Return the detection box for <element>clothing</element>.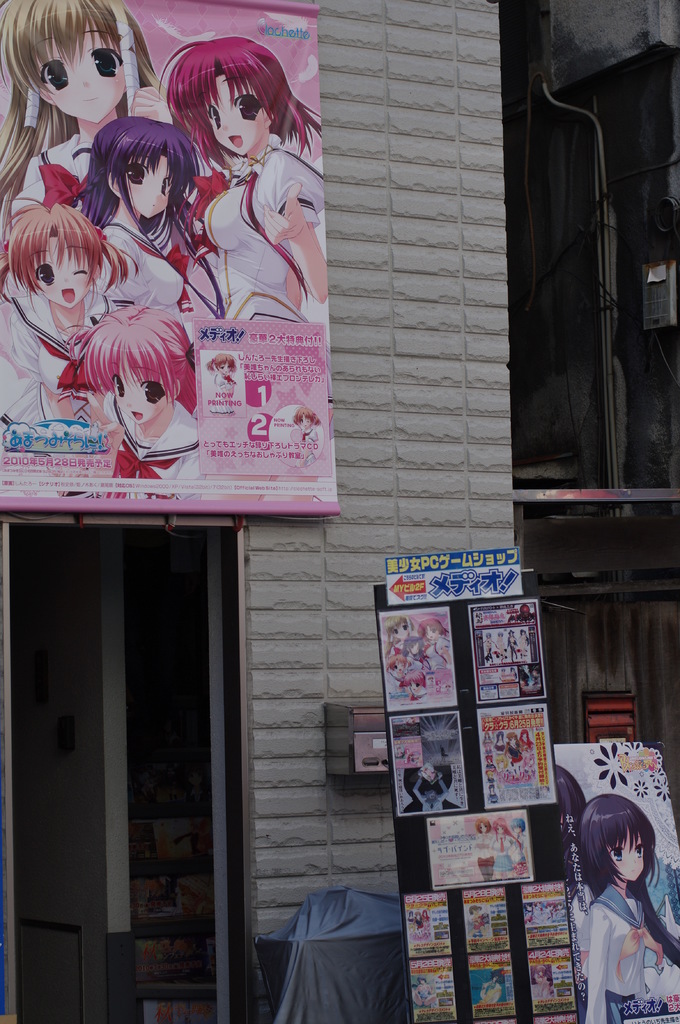
290 427 315 467.
